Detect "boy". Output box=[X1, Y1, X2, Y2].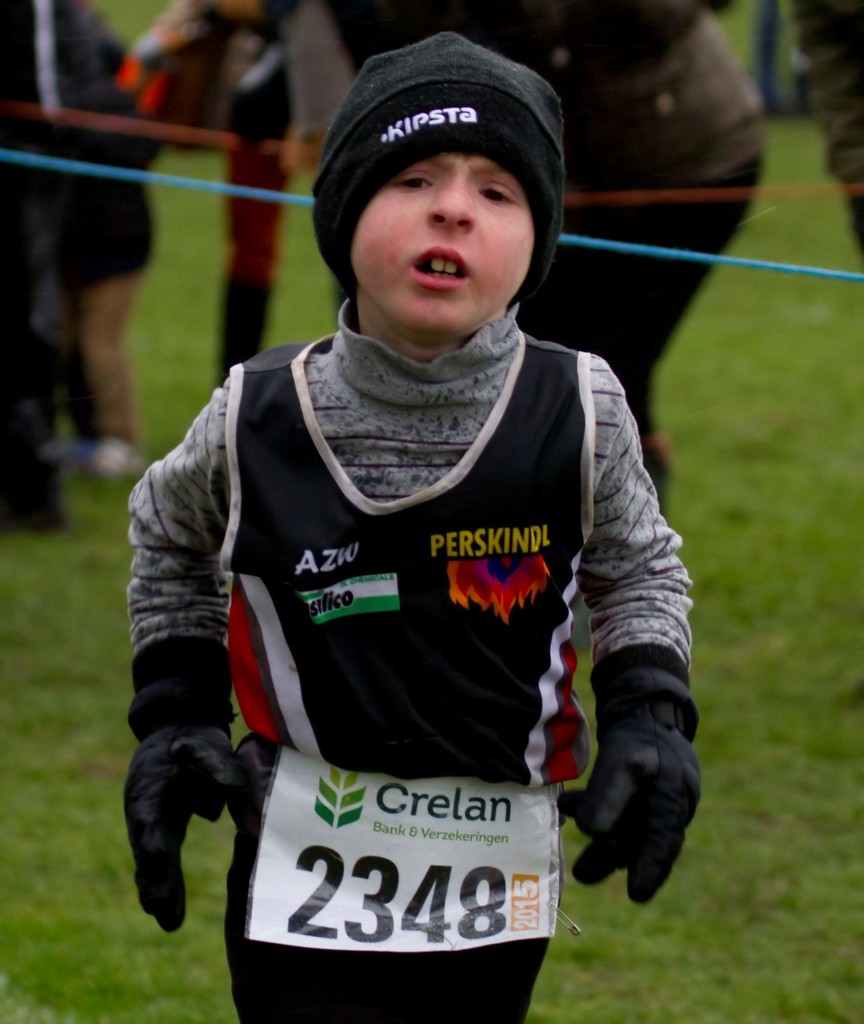
box=[144, 51, 714, 988].
